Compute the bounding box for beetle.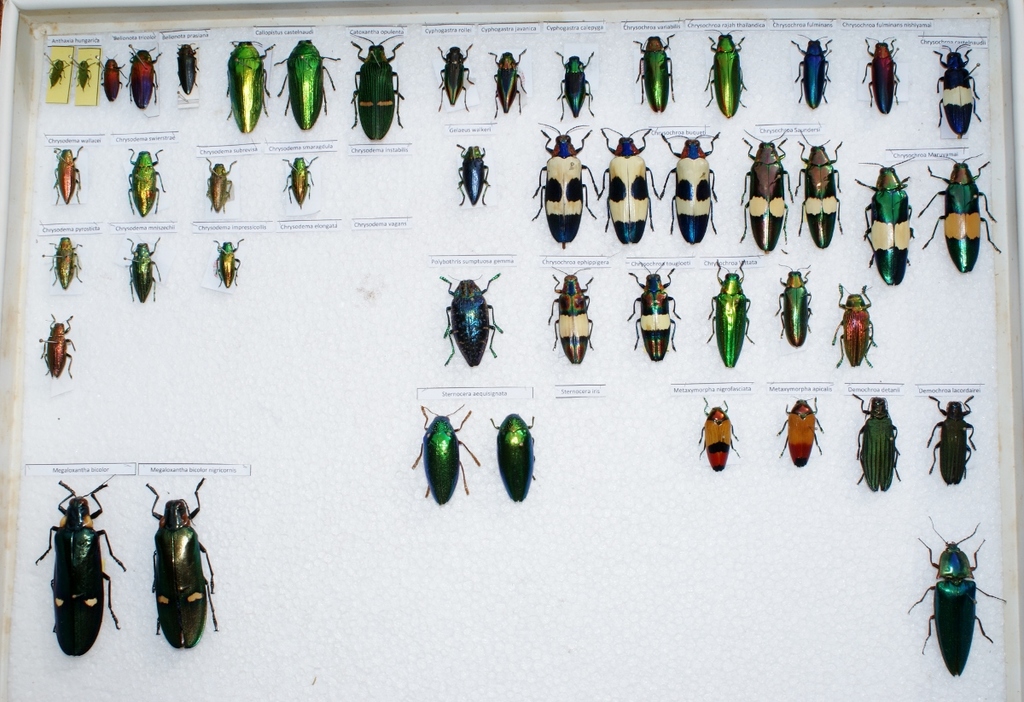
BBox(414, 408, 476, 501).
